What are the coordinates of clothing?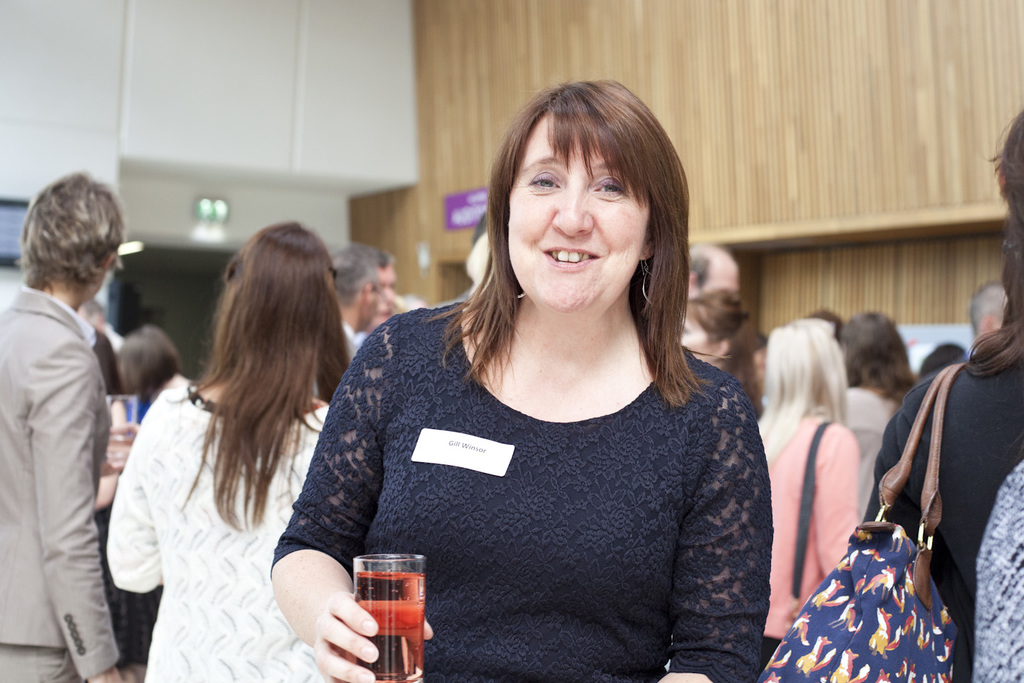
bbox=(843, 376, 902, 520).
